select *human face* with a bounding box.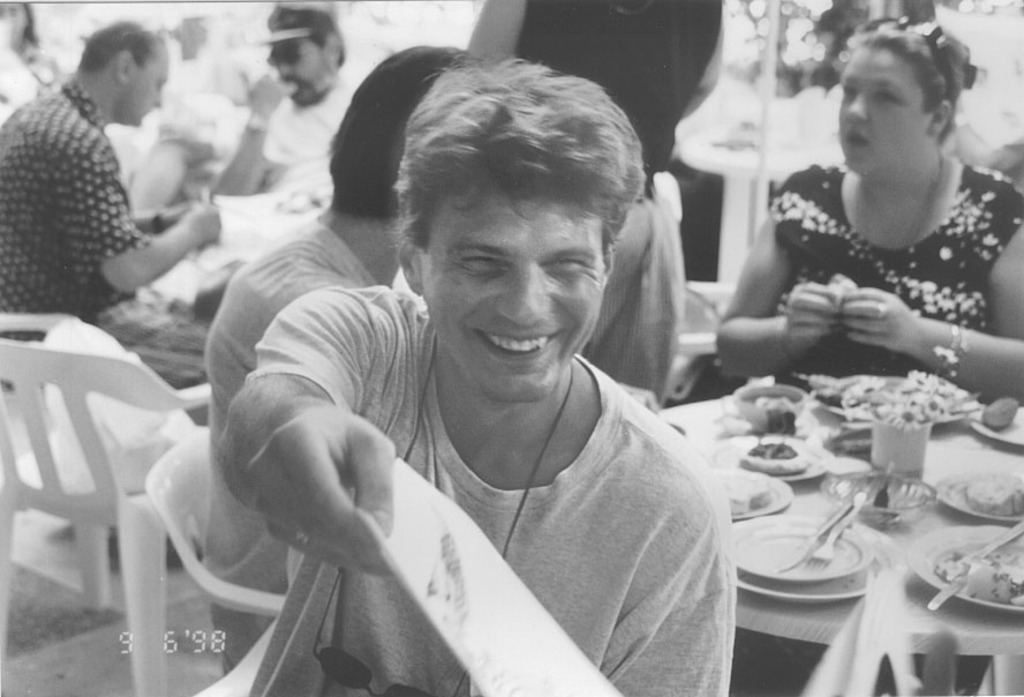
x1=839 y1=59 x2=932 y2=170.
